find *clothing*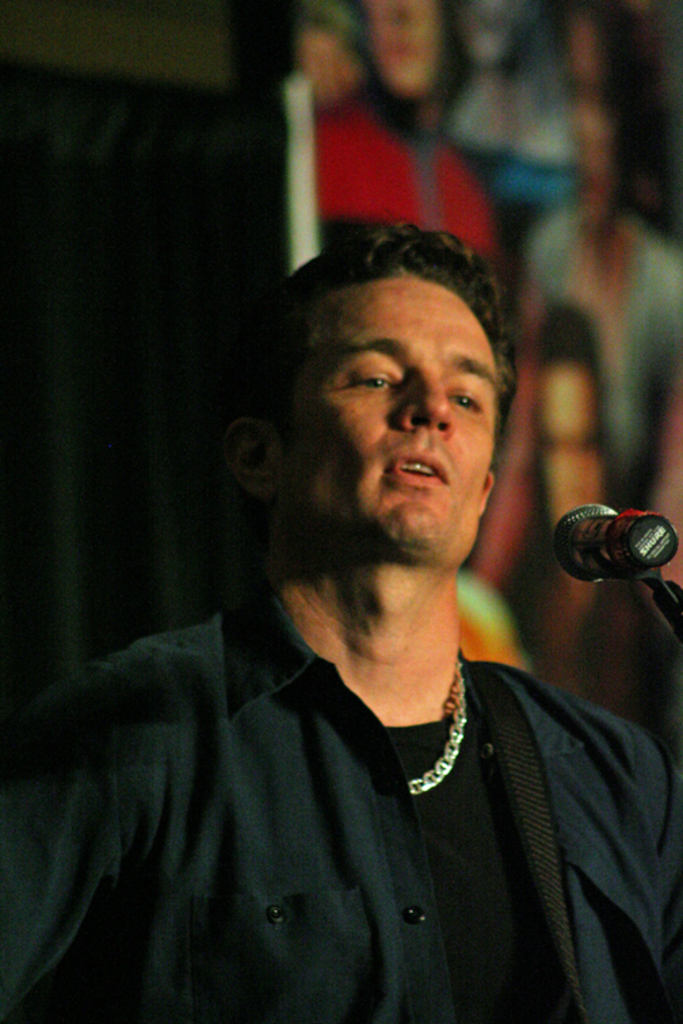
l=310, t=81, r=510, b=270
